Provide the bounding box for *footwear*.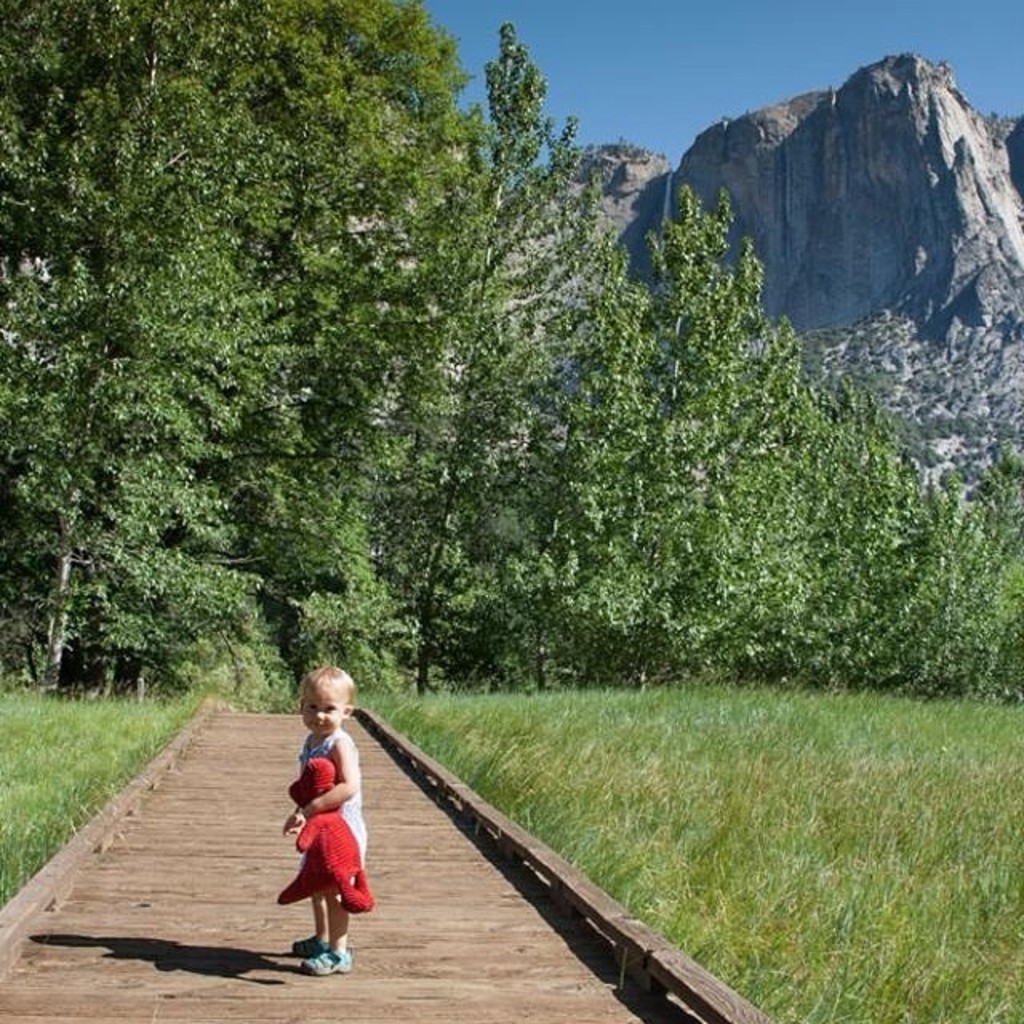
298, 947, 355, 974.
